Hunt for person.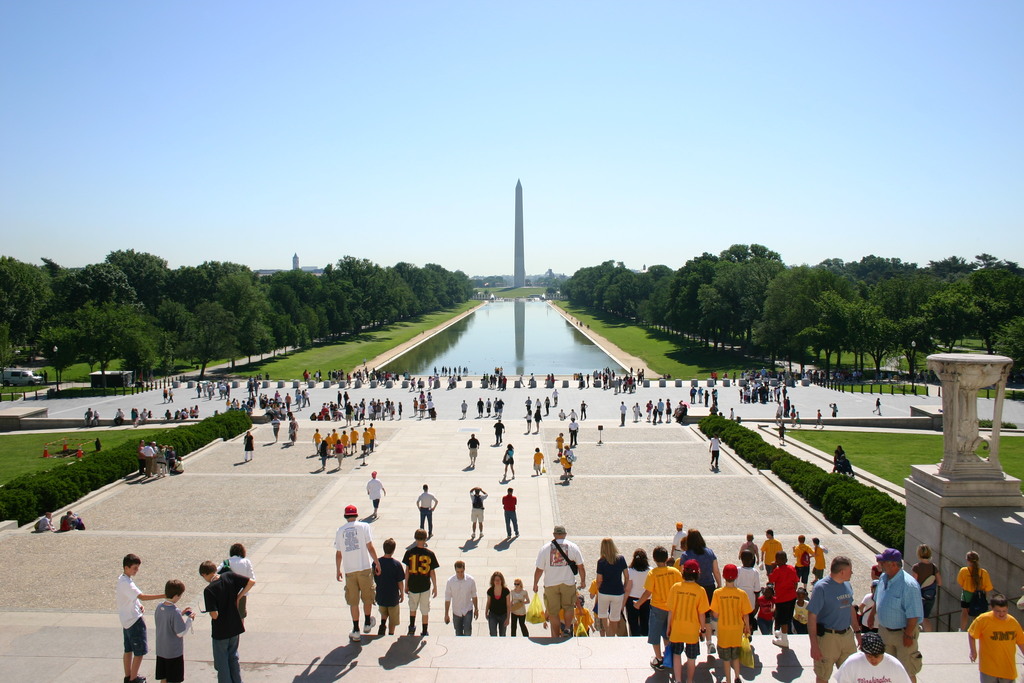
Hunted down at [518,373,525,388].
